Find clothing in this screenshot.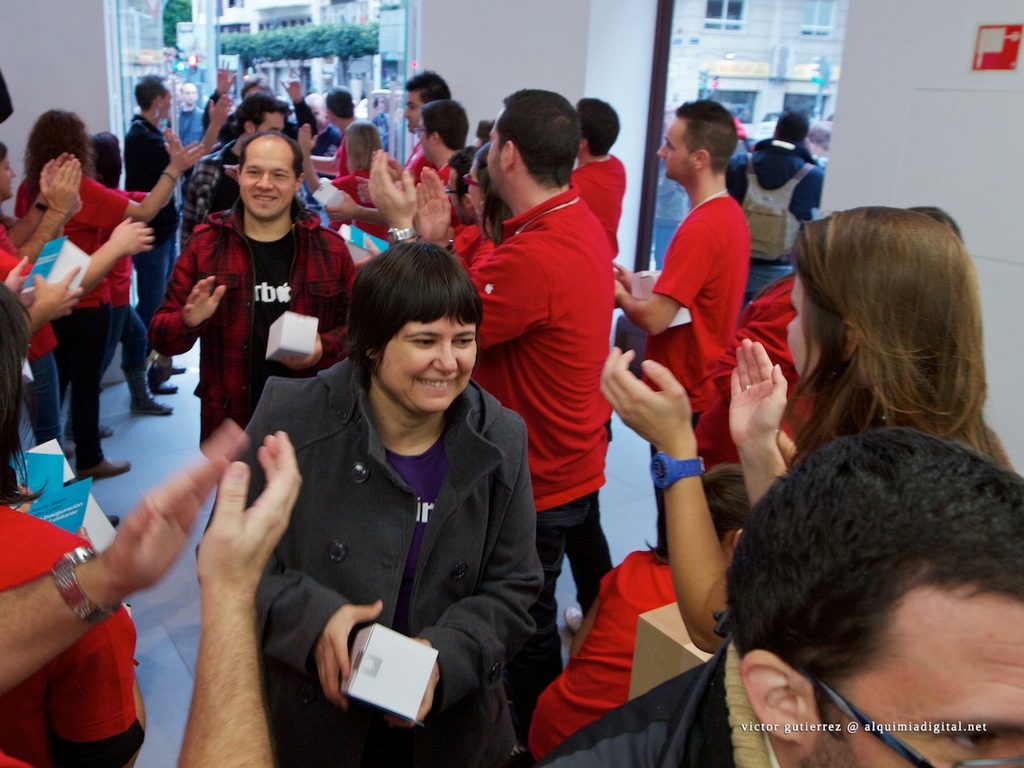
The bounding box for clothing is <region>527, 635, 788, 767</region>.
